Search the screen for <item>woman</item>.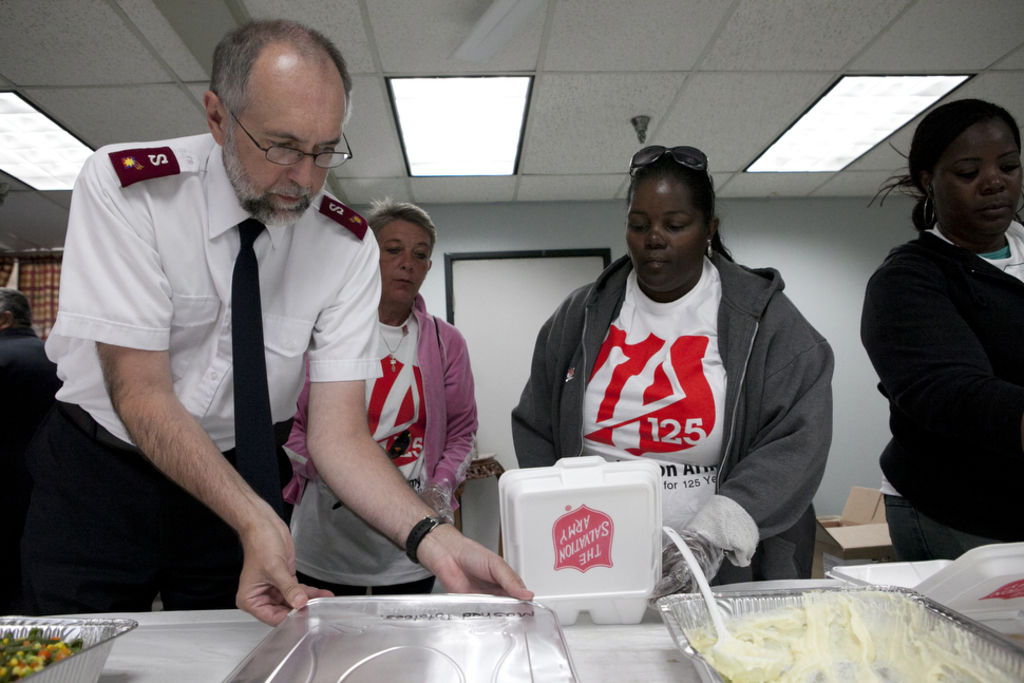
Found at 839,105,1023,602.
